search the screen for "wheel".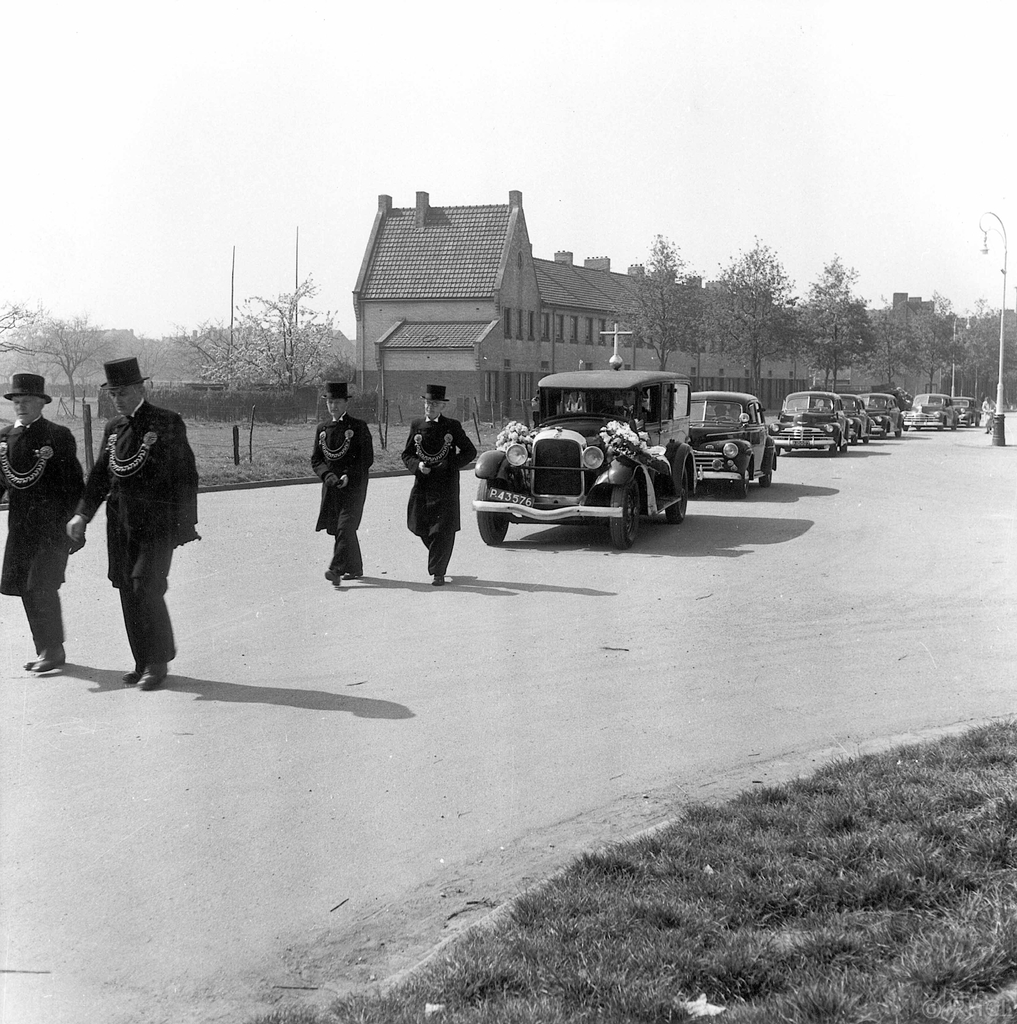
Found at detection(828, 444, 835, 451).
